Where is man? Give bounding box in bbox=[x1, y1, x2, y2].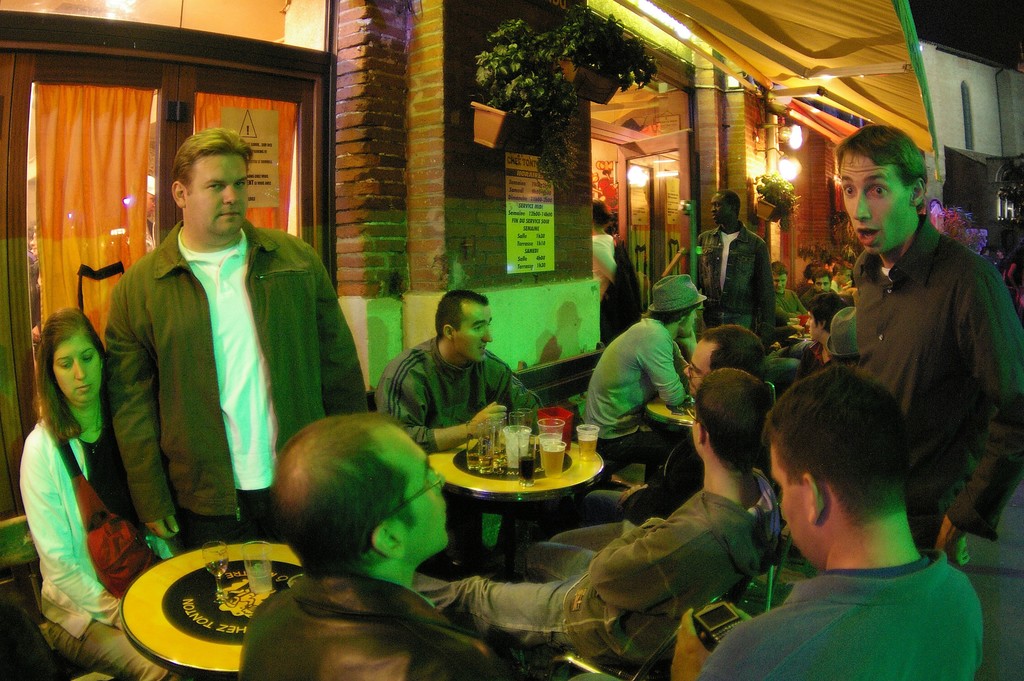
bbox=[794, 270, 858, 326].
